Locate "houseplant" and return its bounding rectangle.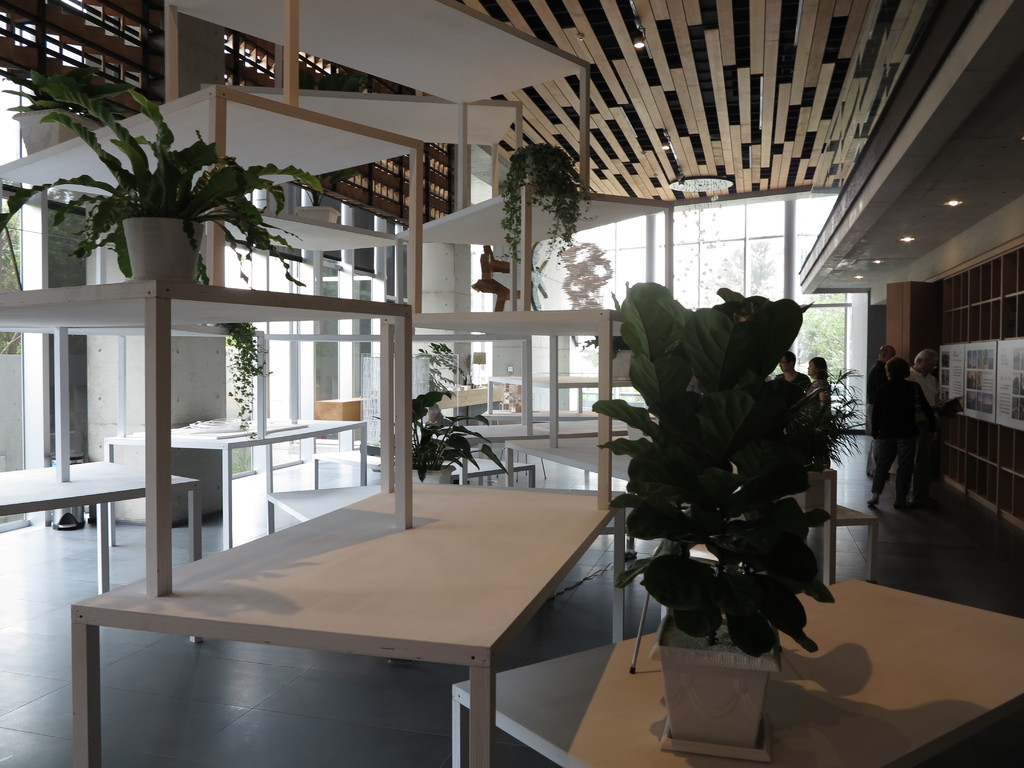
pyautogui.locateOnScreen(371, 386, 509, 486).
